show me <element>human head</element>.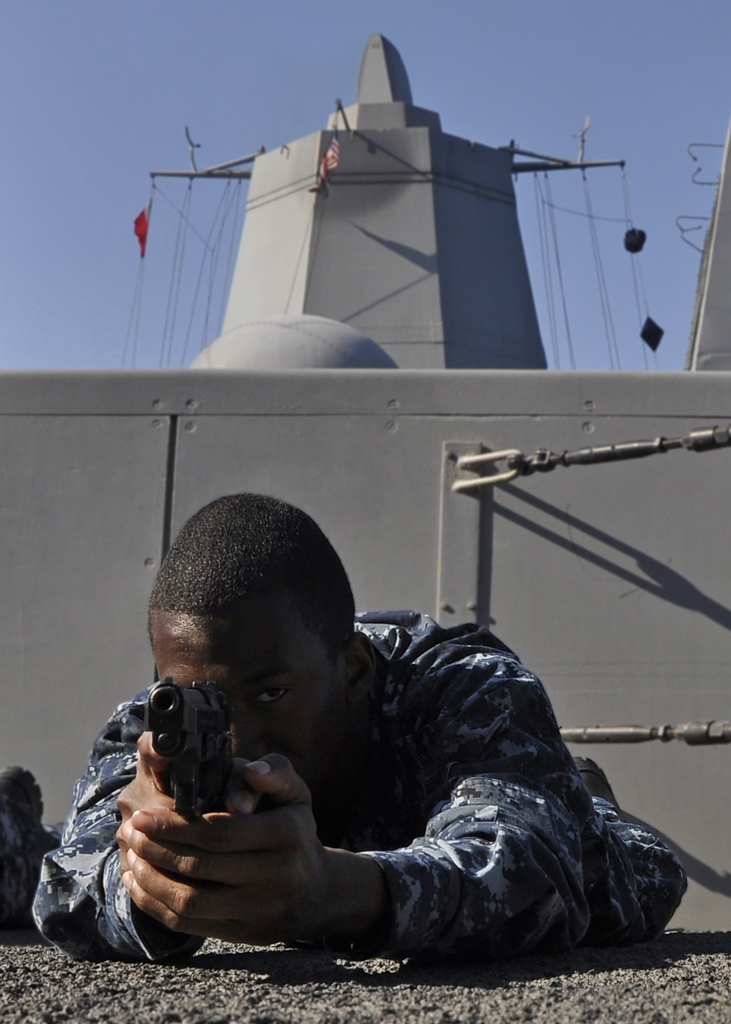
<element>human head</element> is here: 150, 502, 375, 751.
